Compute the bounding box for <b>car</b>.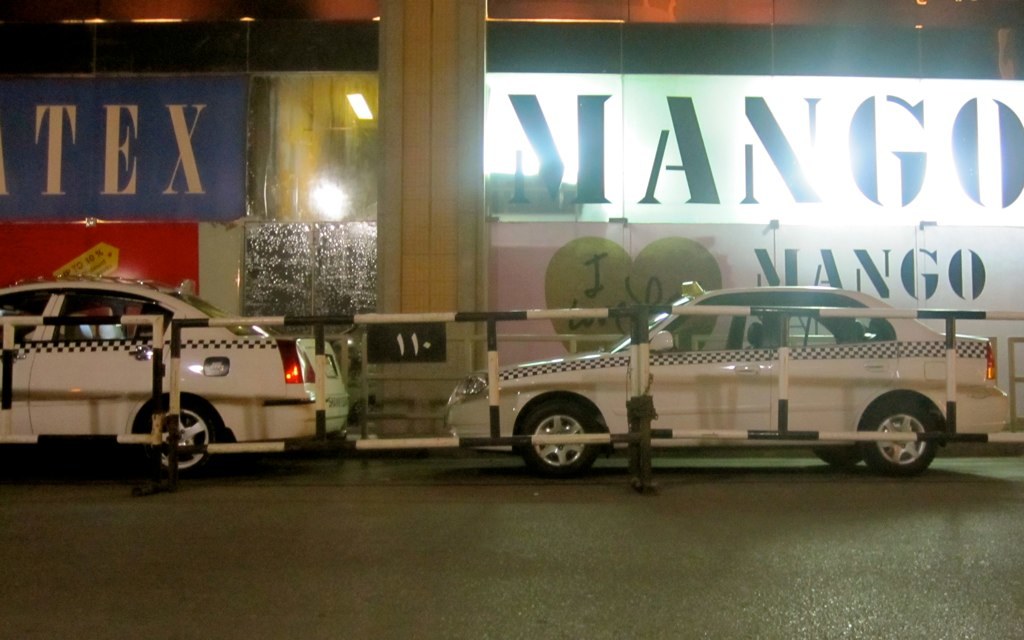
444, 280, 1013, 479.
